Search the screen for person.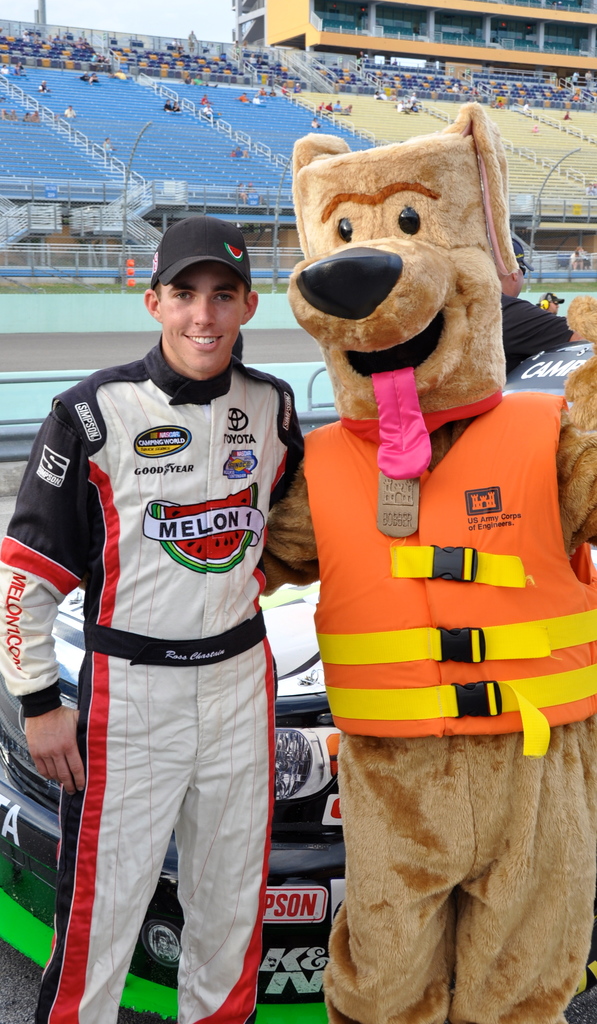
Found at <box>409,100,423,113</box>.
